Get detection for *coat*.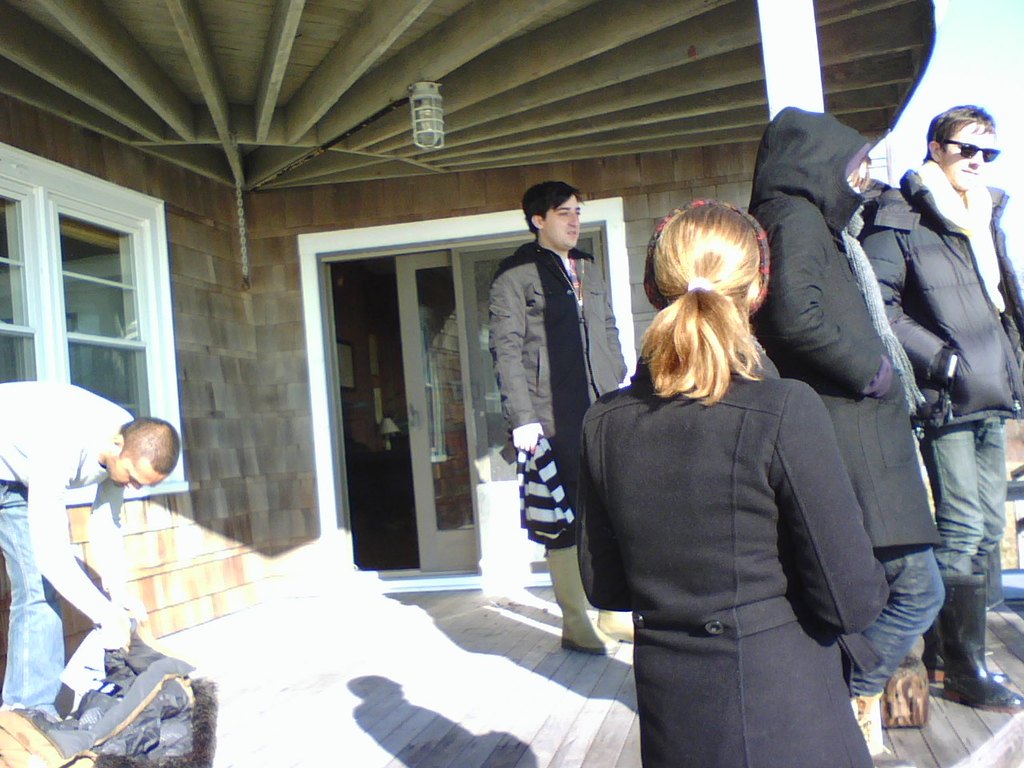
Detection: BBox(573, 338, 895, 767).
